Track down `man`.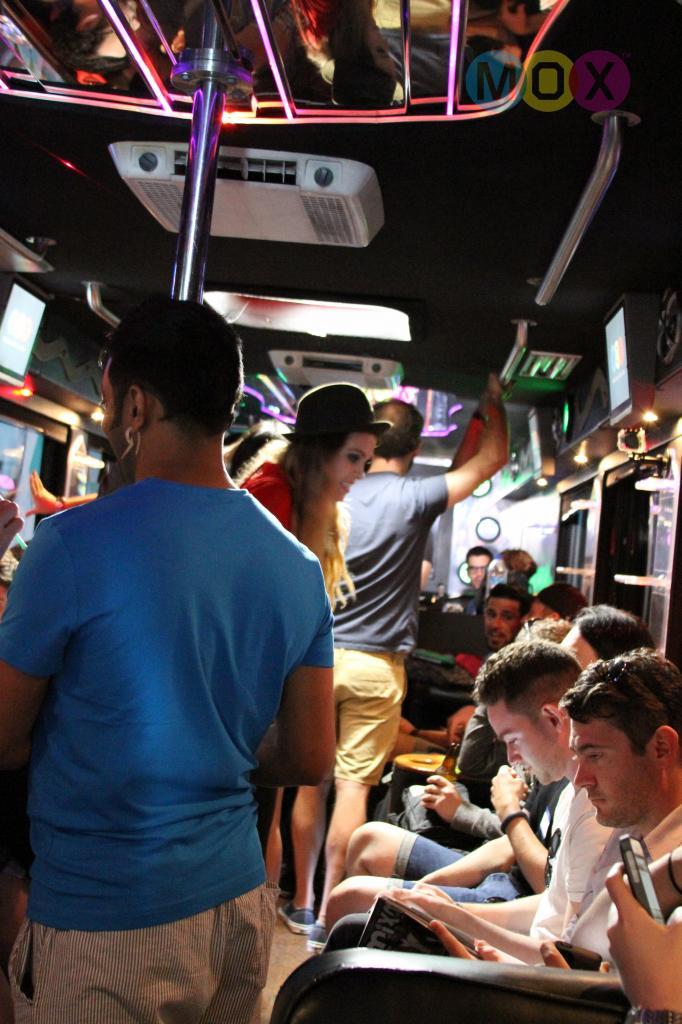
Tracked to crop(320, 650, 681, 975).
